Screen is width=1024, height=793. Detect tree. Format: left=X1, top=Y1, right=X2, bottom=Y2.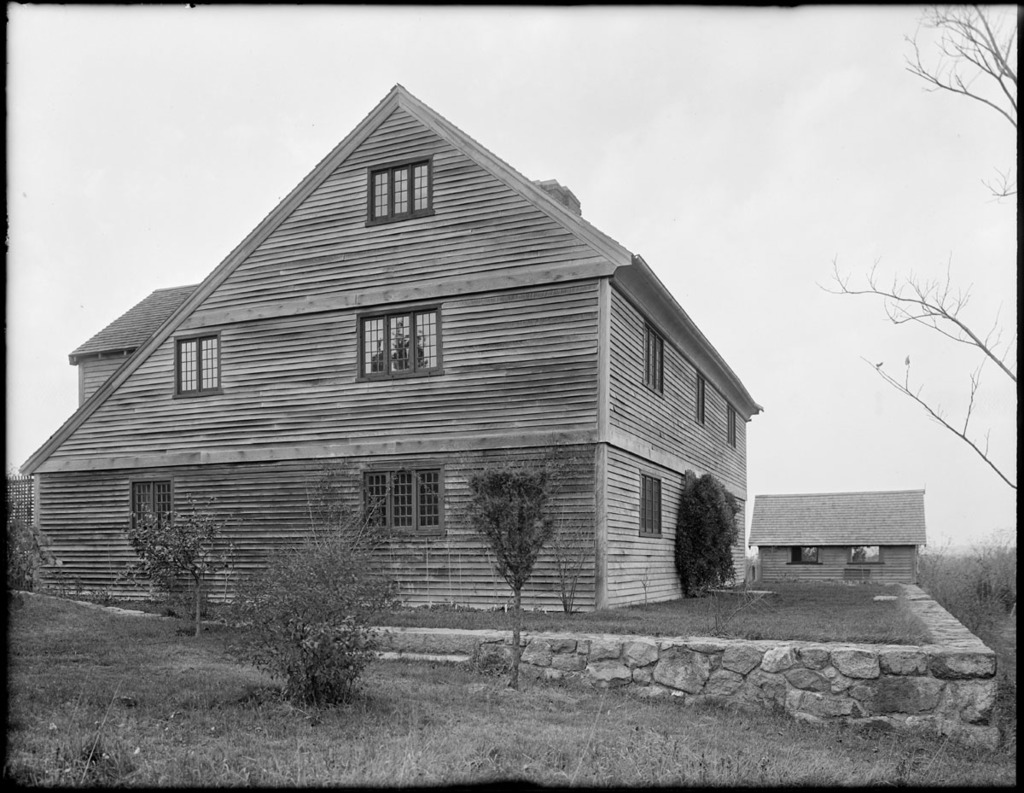
left=246, top=484, right=410, bottom=717.
